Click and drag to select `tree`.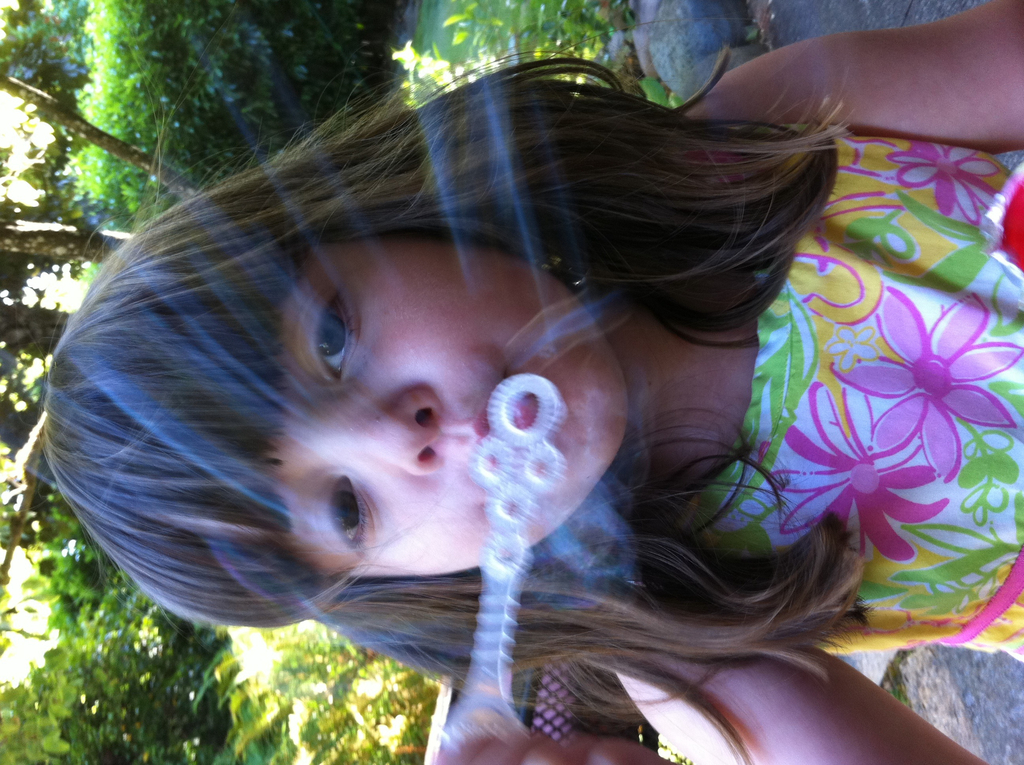
Selection: Rect(0, 212, 140, 269).
